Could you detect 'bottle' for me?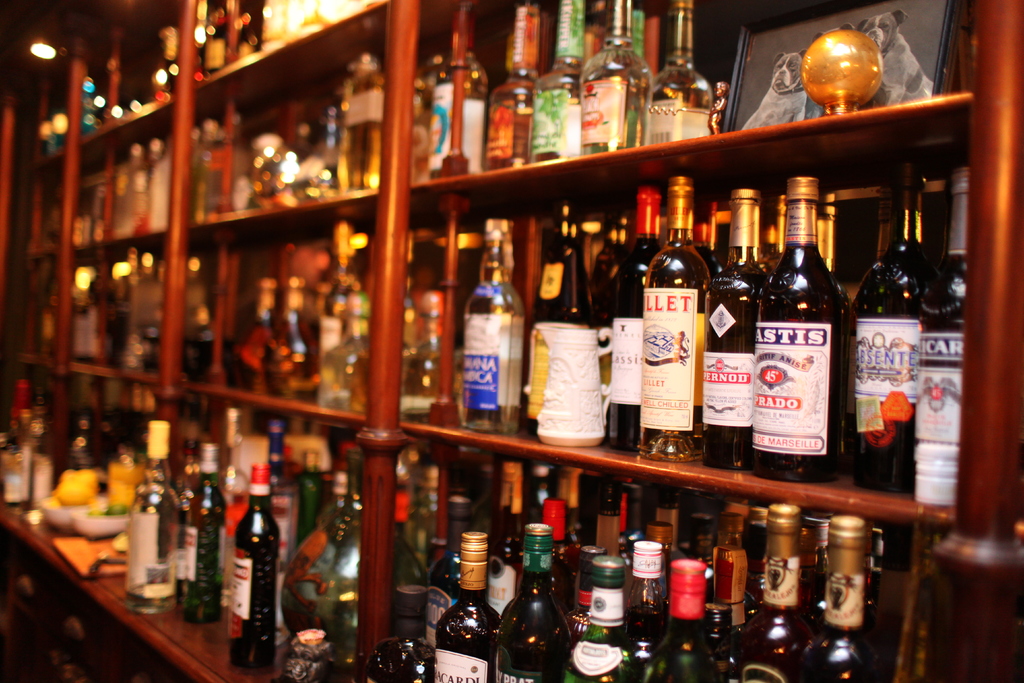
Detection result: Rect(643, 179, 710, 463).
